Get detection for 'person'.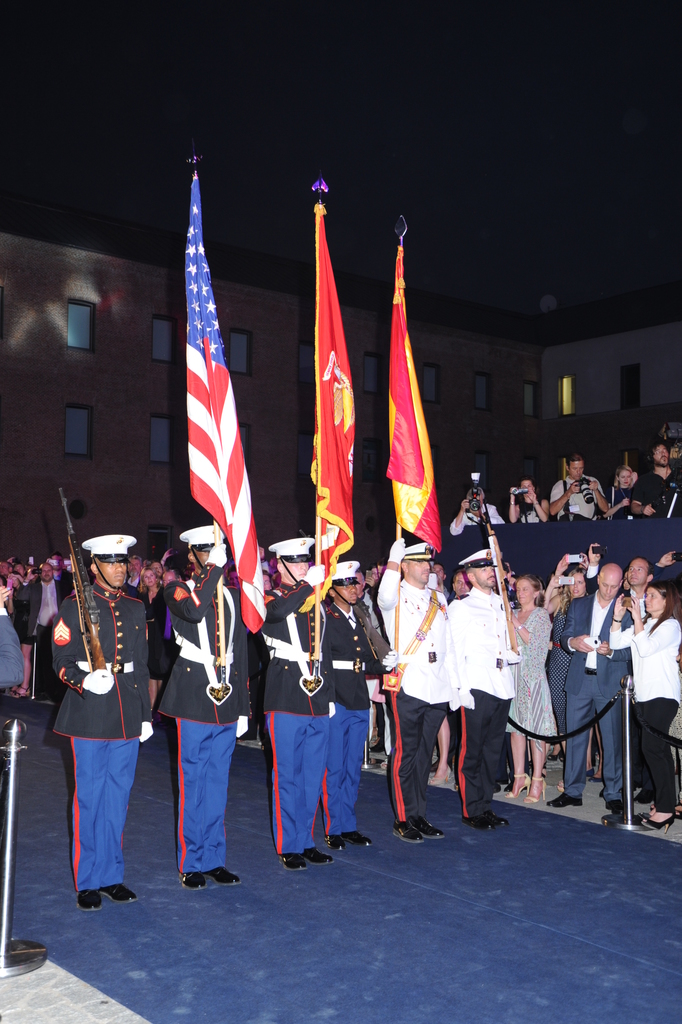
Detection: [x1=261, y1=535, x2=336, y2=869].
